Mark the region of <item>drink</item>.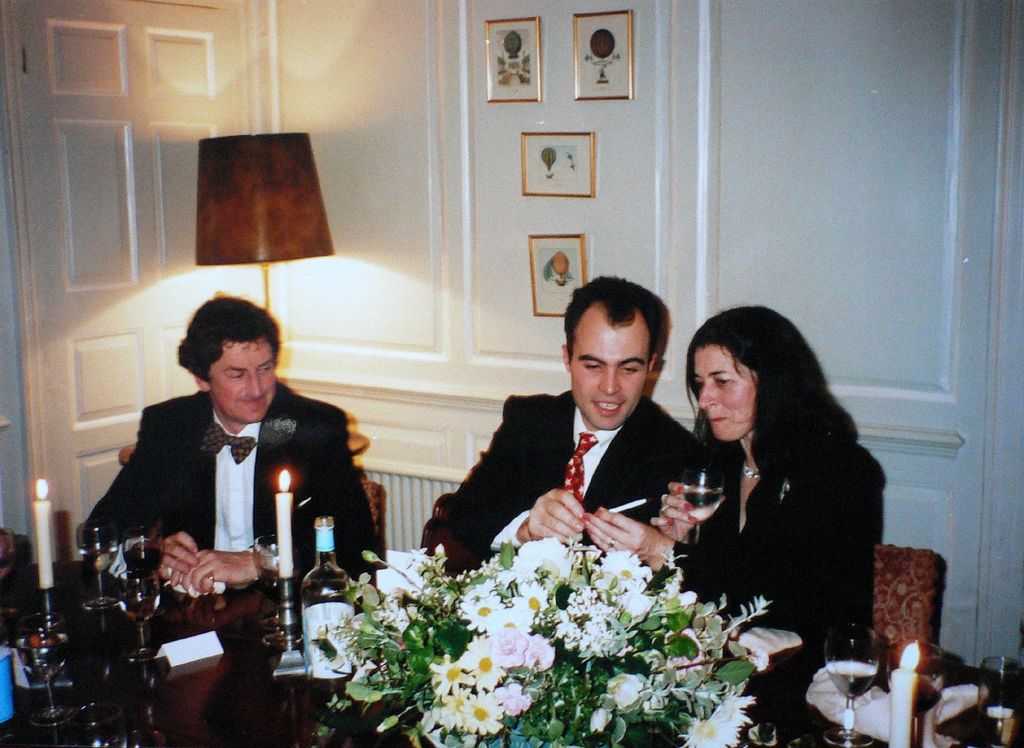
Region: 826/671/878/699.
